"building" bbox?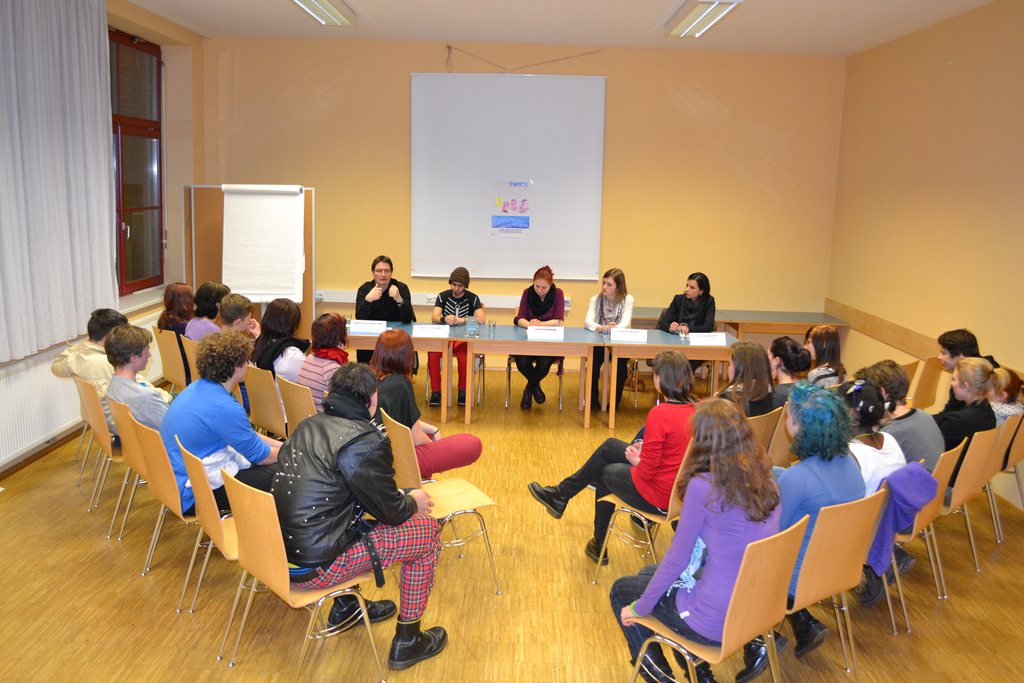
bbox=(0, 0, 1023, 682)
